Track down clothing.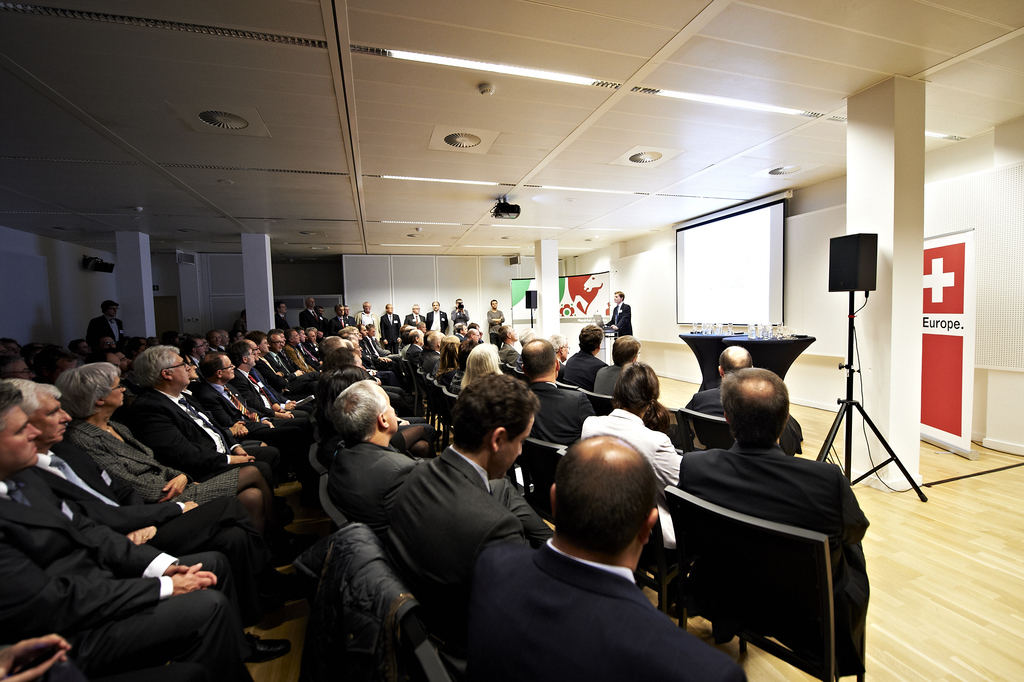
Tracked to left=186, top=352, right=198, bottom=373.
